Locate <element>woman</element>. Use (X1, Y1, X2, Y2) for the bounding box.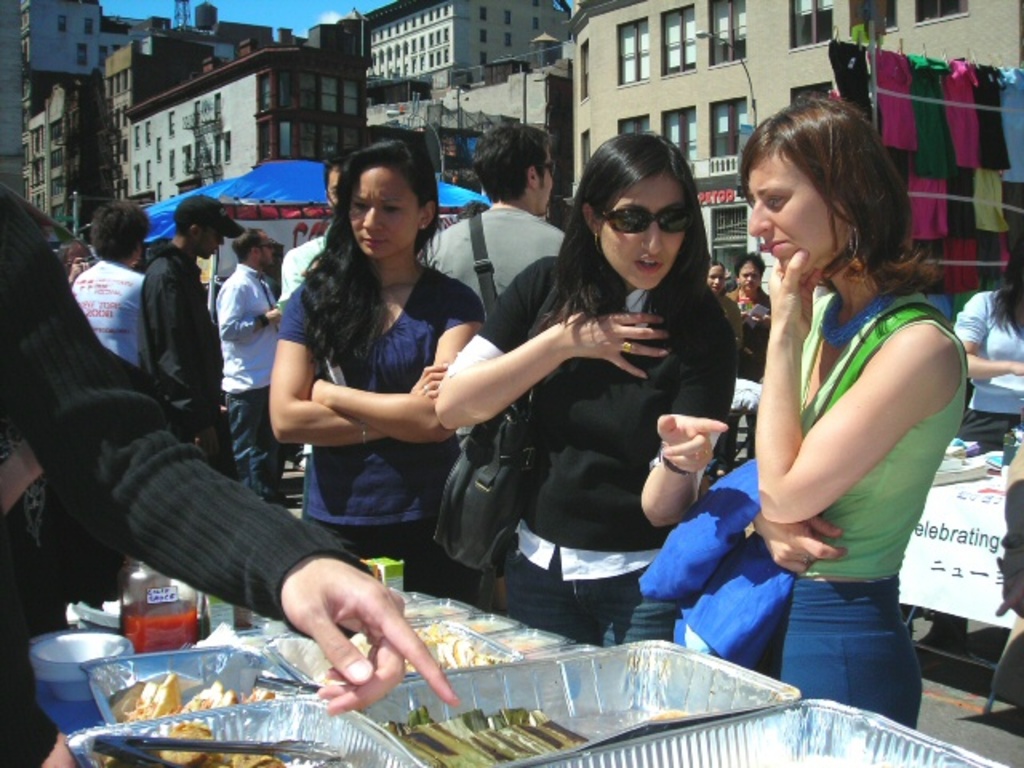
(702, 254, 734, 296).
